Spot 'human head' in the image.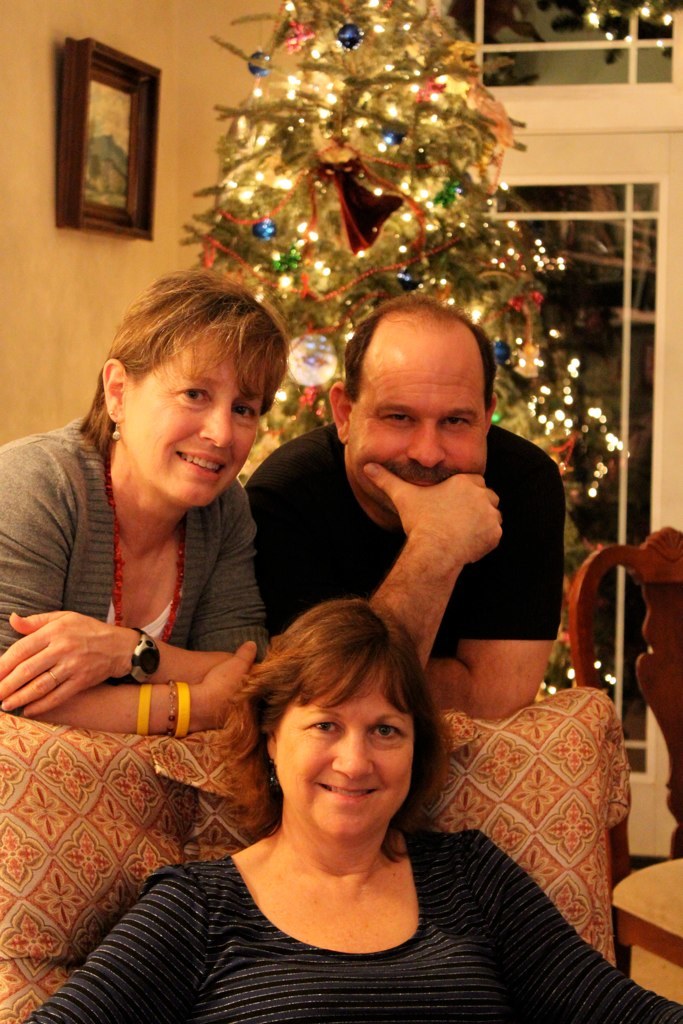
'human head' found at [left=89, top=268, right=284, bottom=513].
